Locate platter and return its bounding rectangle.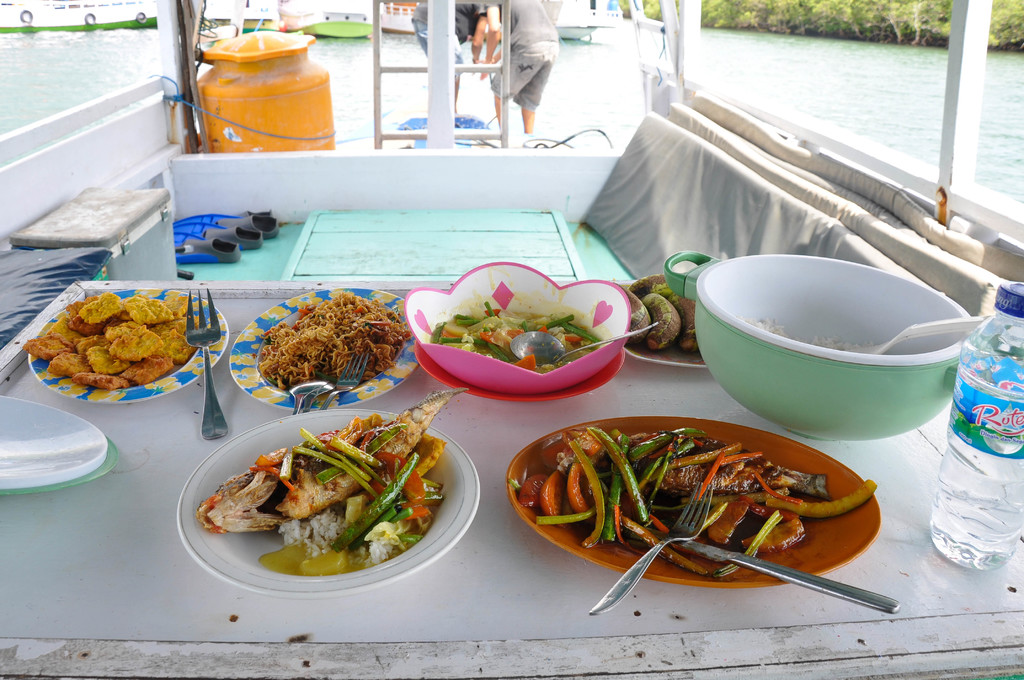
414 343 621 403.
